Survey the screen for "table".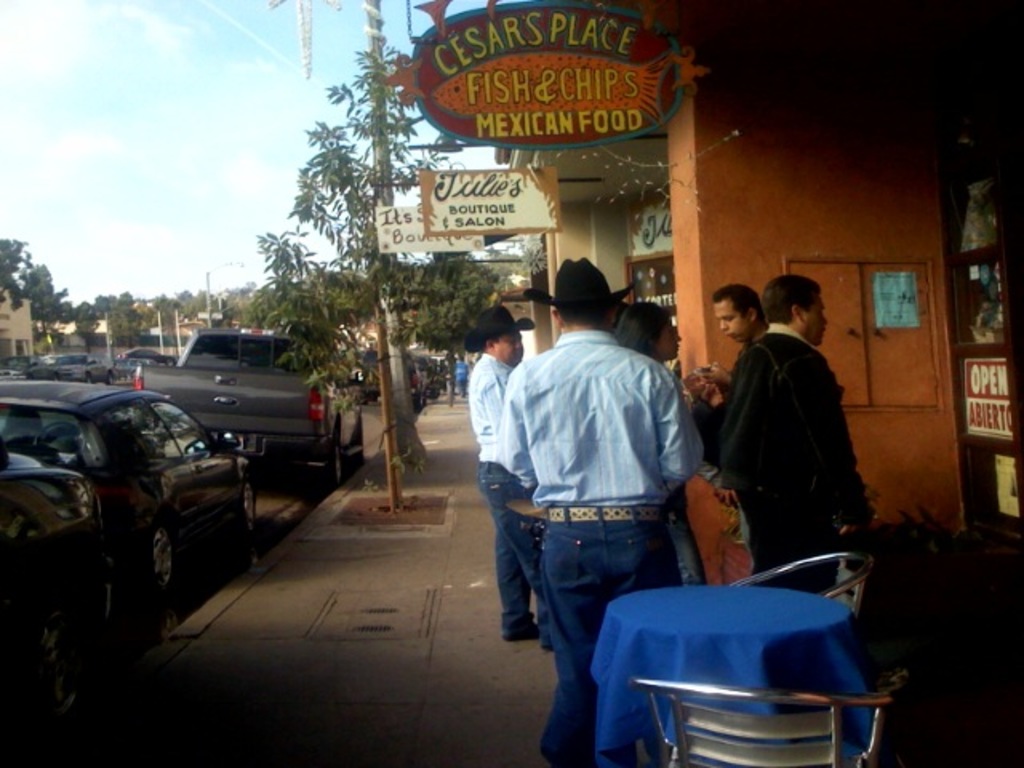
Survey found: [582,586,878,766].
